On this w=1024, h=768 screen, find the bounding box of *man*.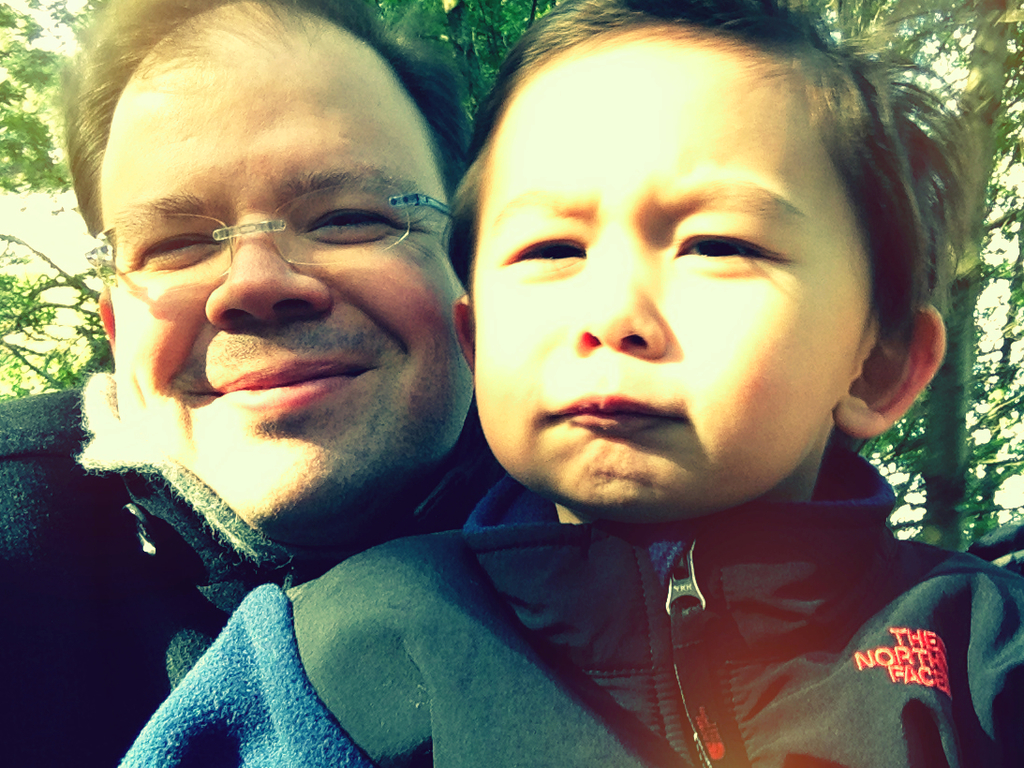
Bounding box: l=0, t=0, r=589, b=713.
